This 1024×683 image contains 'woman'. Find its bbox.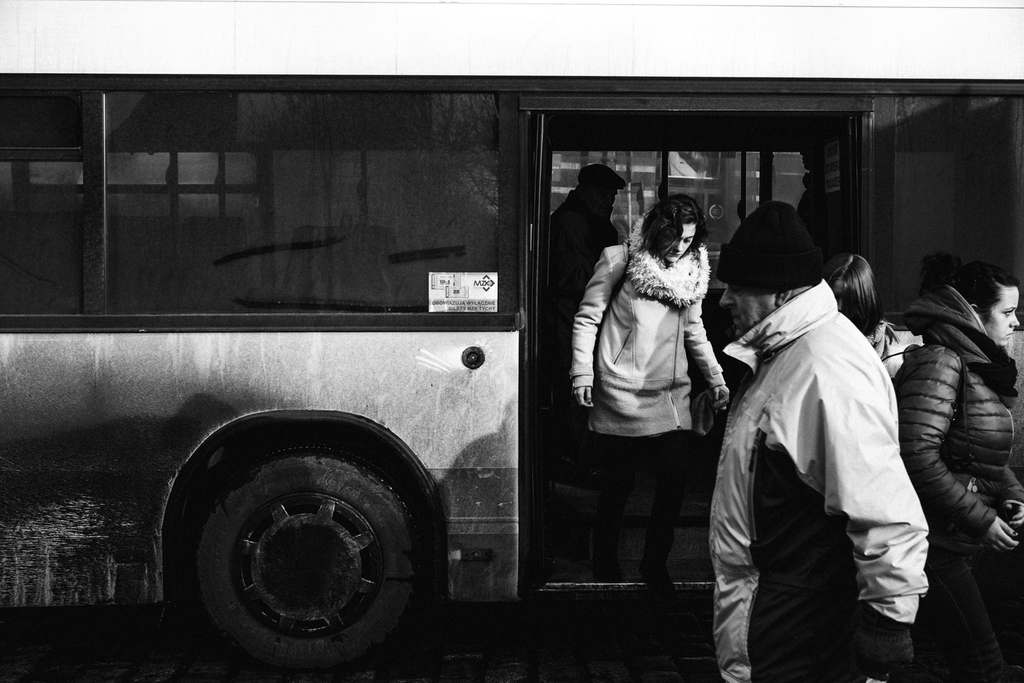
crop(884, 262, 1023, 682).
